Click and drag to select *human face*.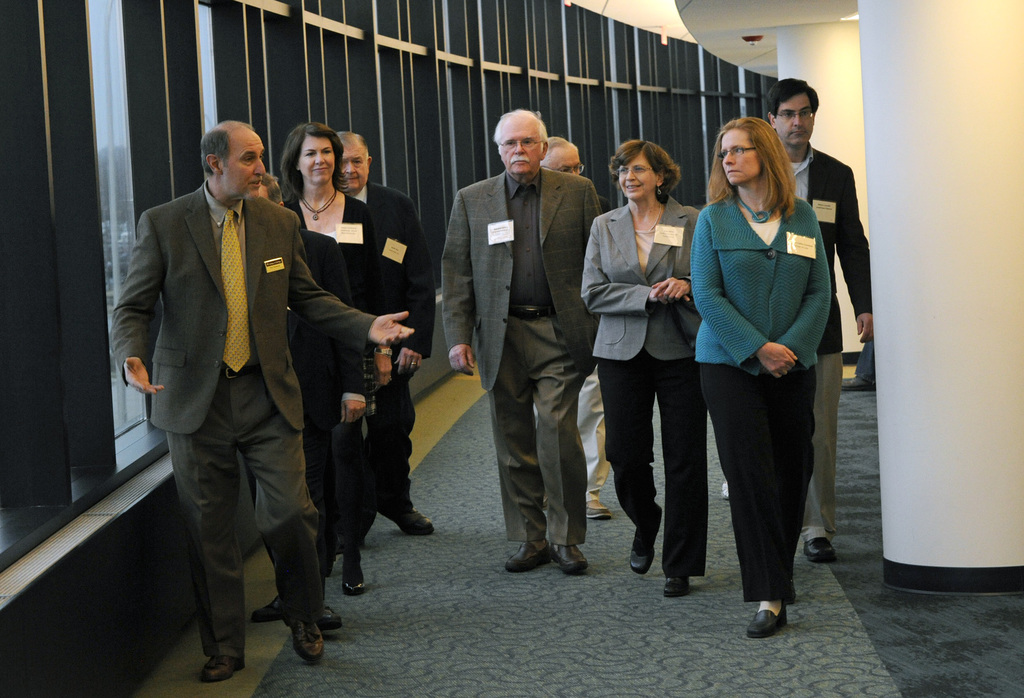
Selection: (left=721, top=128, right=760, bottom=182).
